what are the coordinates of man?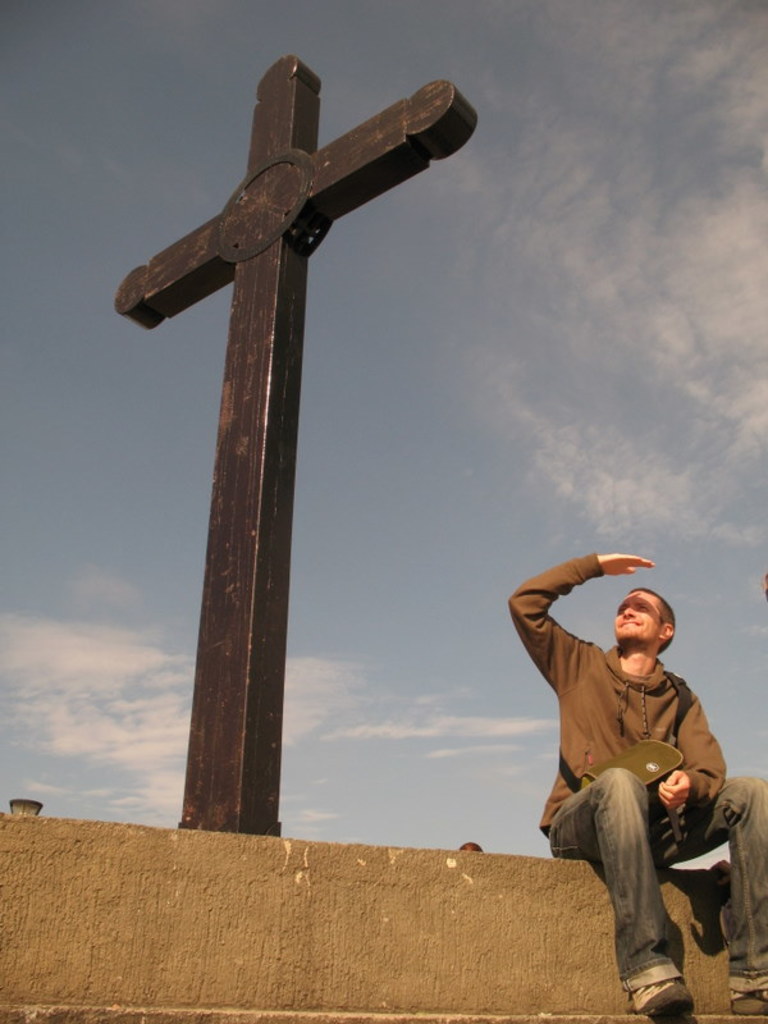
locate(511, 561, 737, 1001).
